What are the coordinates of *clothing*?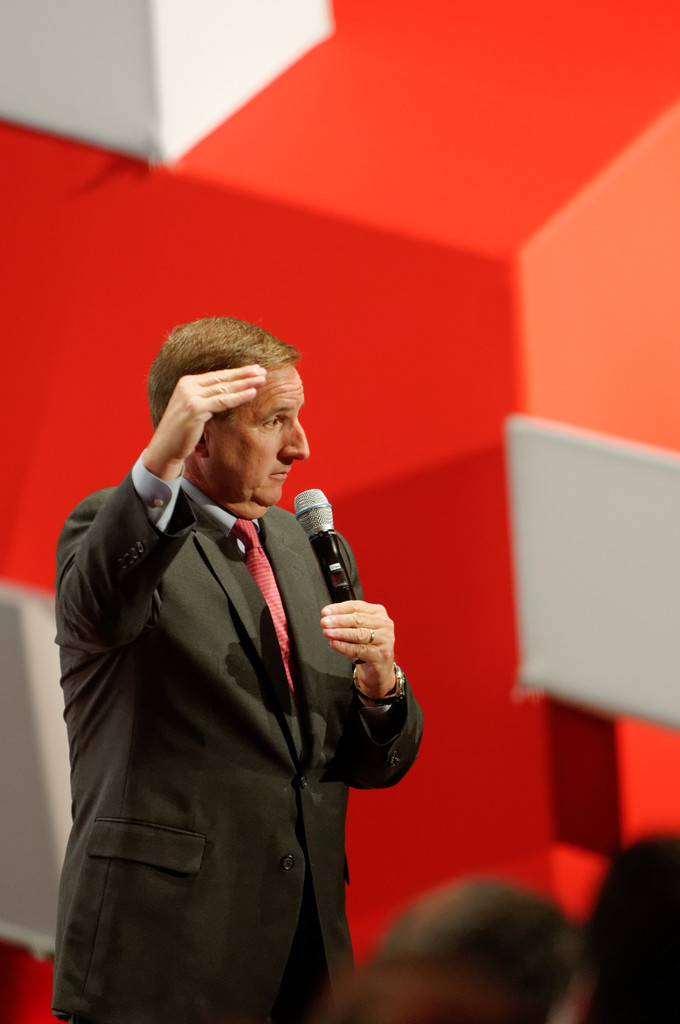
47:429:413:985.
